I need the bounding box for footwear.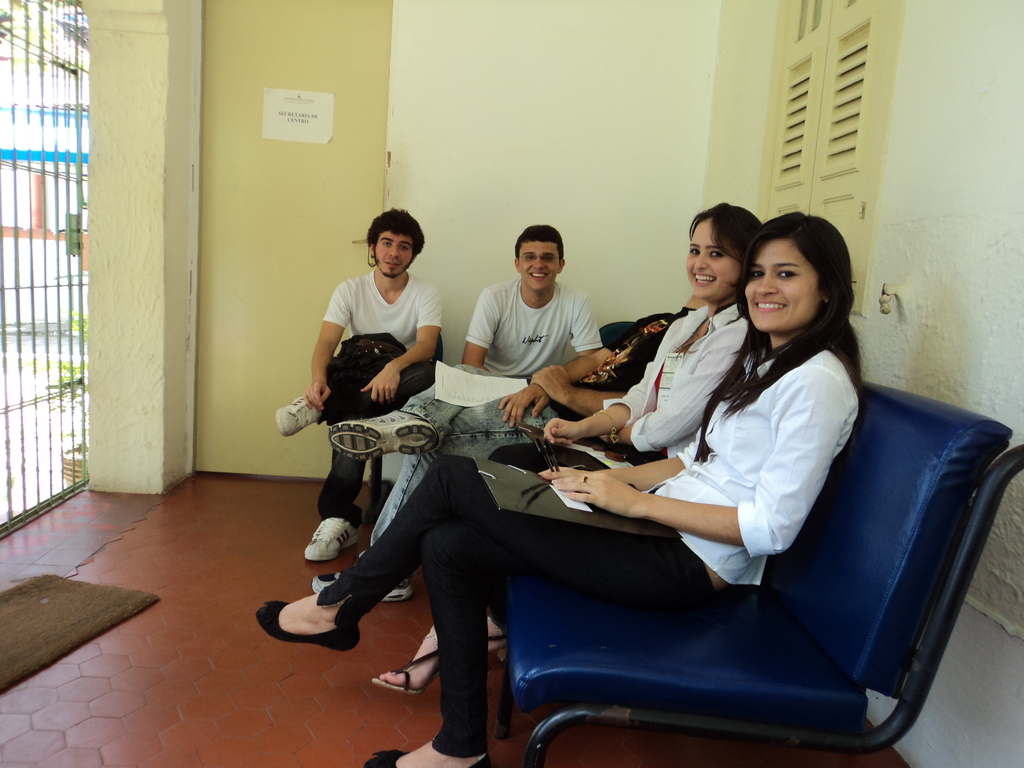
Here it is: <region>303, 516, 357, 562</region>.
